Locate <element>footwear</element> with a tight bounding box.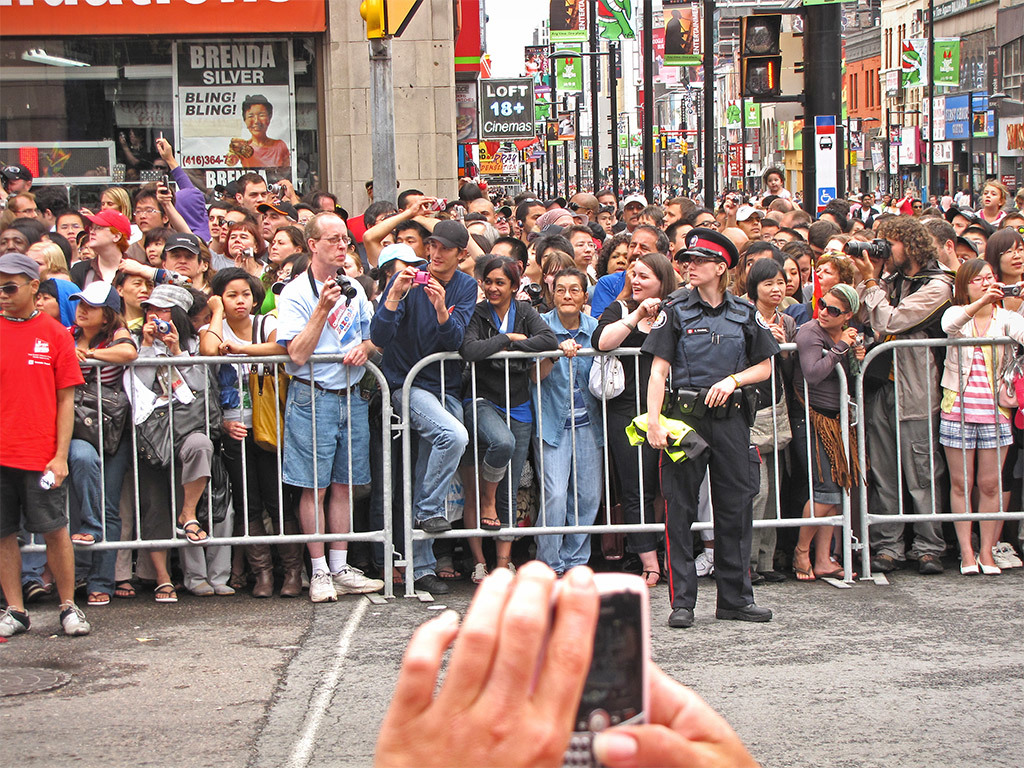
x1=979, y1=535, x2=997, y2=575.
